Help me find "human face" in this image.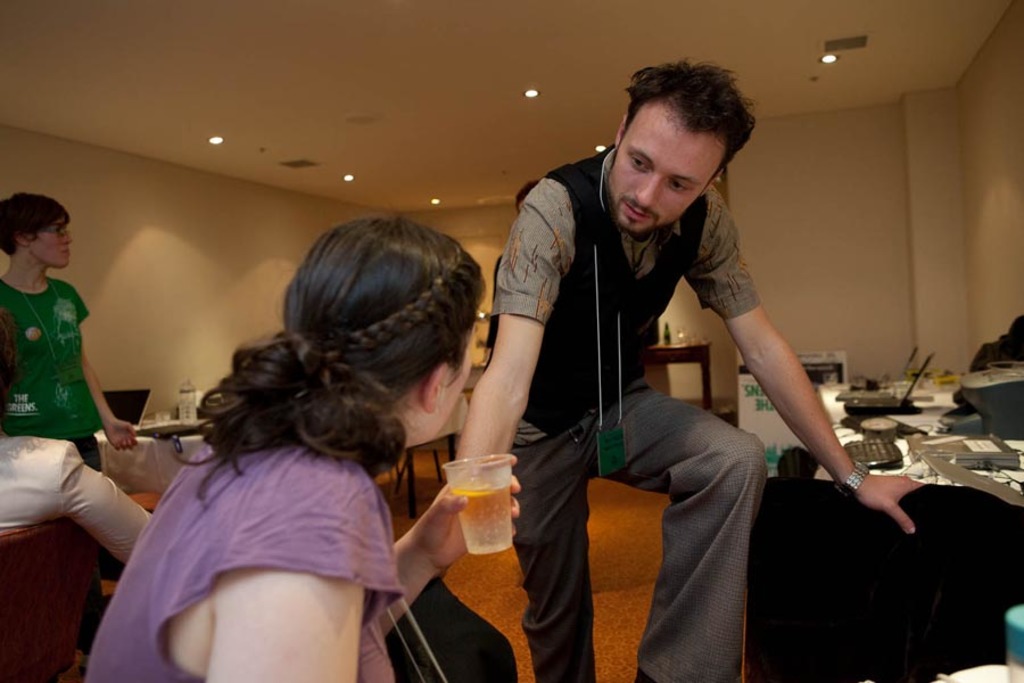
Found it: (left=32, top=211, right=73, bottom=270).
